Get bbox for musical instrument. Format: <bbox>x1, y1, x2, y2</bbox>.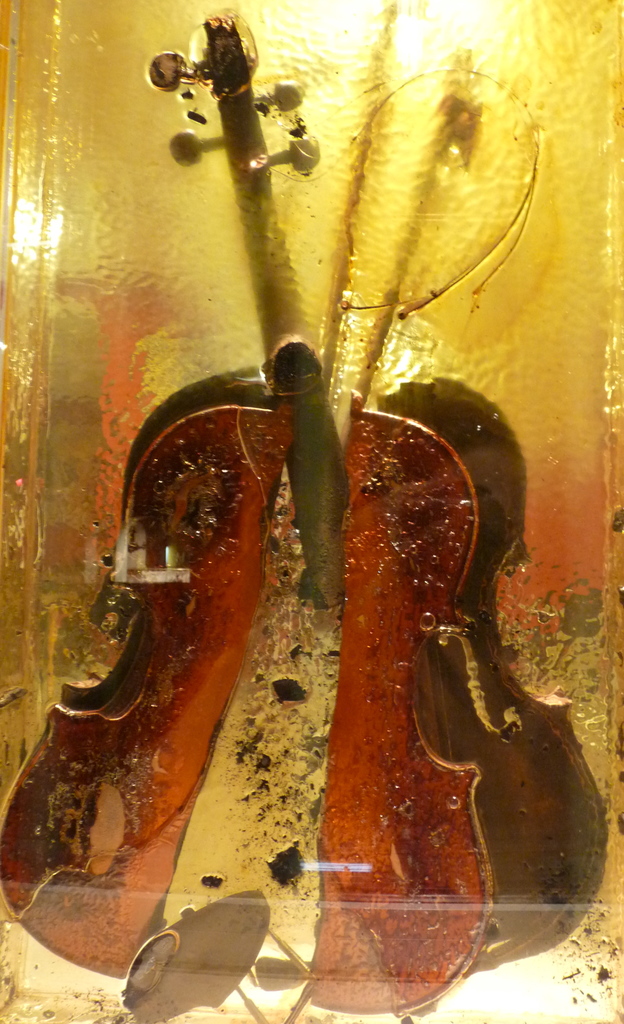
<bbox>0, 148, 623, 948</bbox>.
